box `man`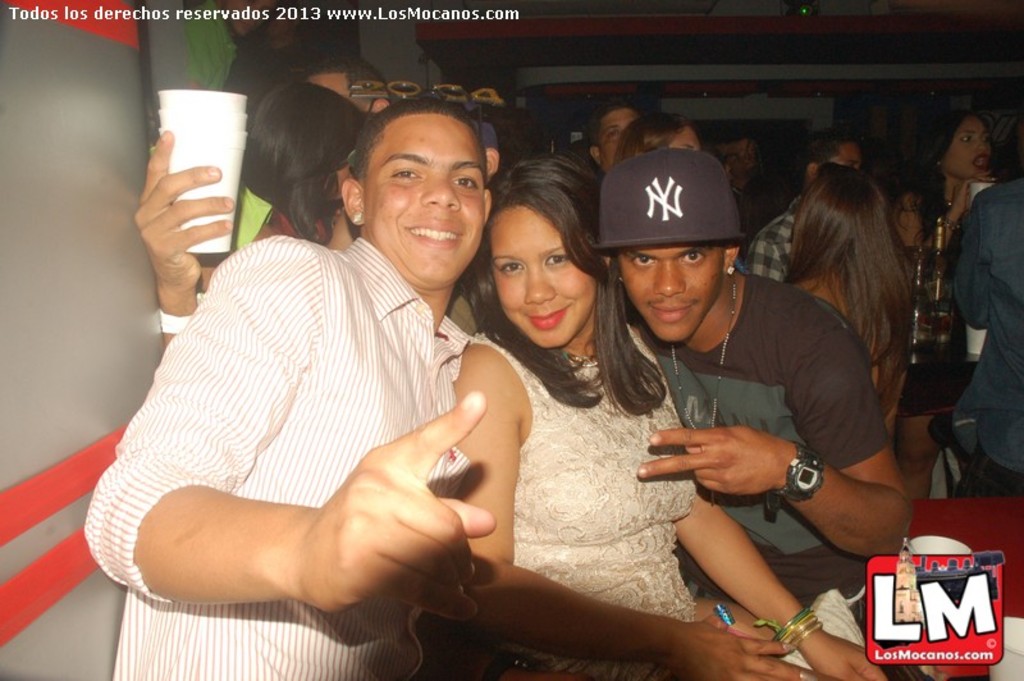
745/128/864/287
